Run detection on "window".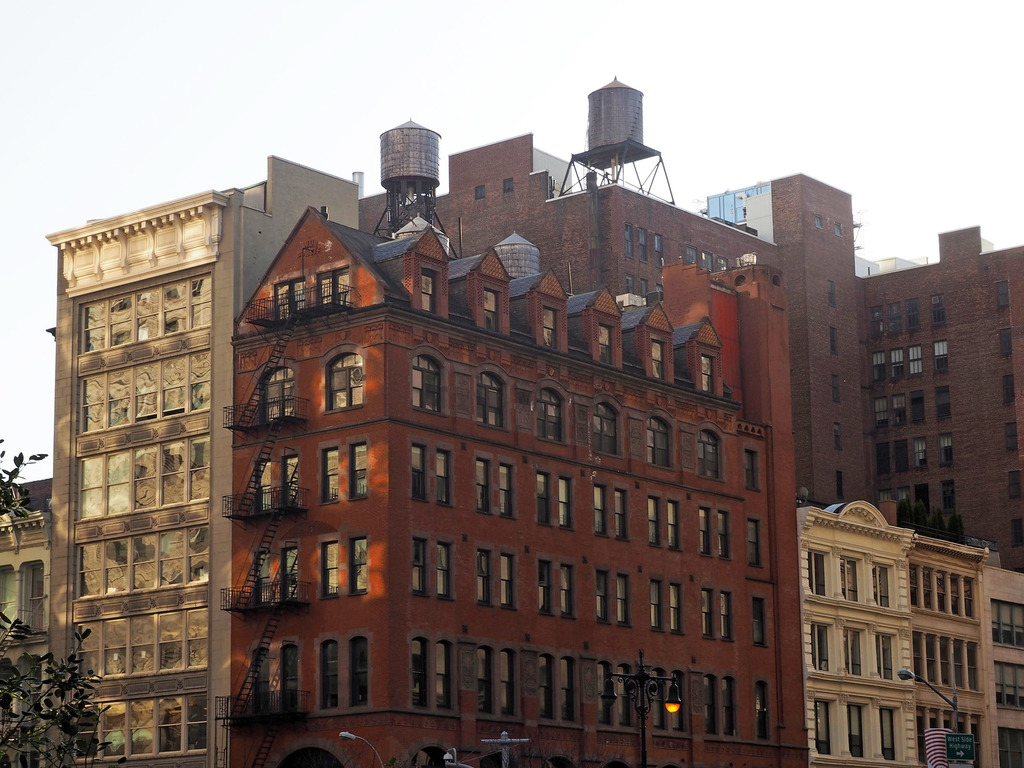
Result: 871, 627, 902, 684.
